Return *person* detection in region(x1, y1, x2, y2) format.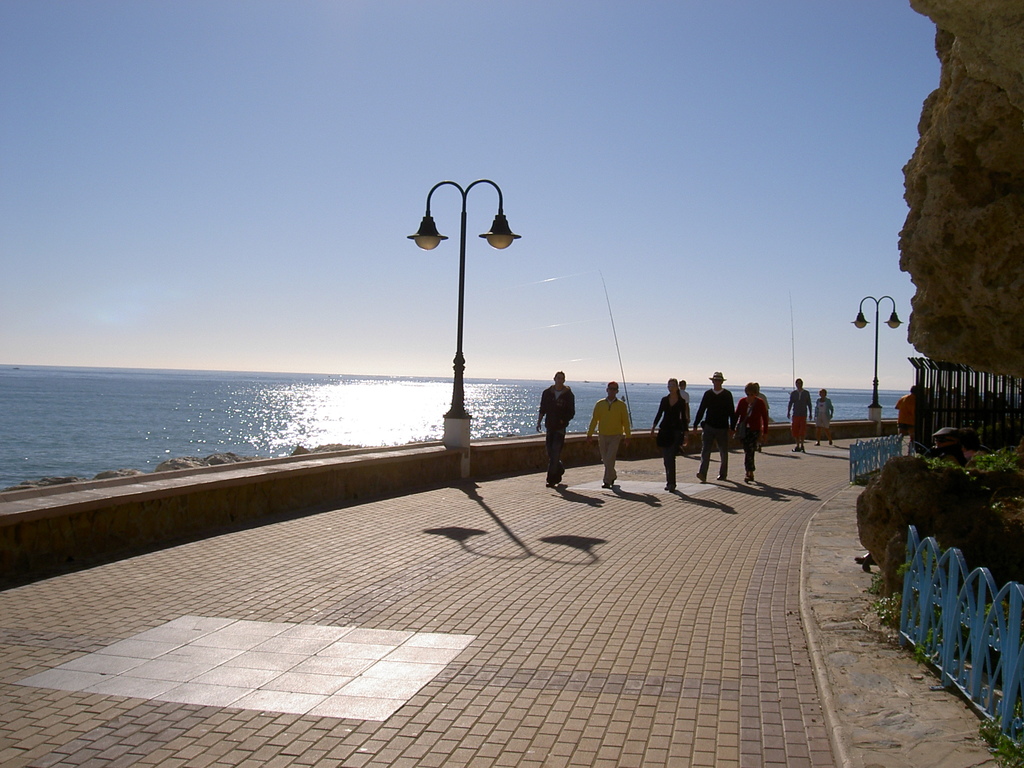
region(677, 374, 687, 403).
